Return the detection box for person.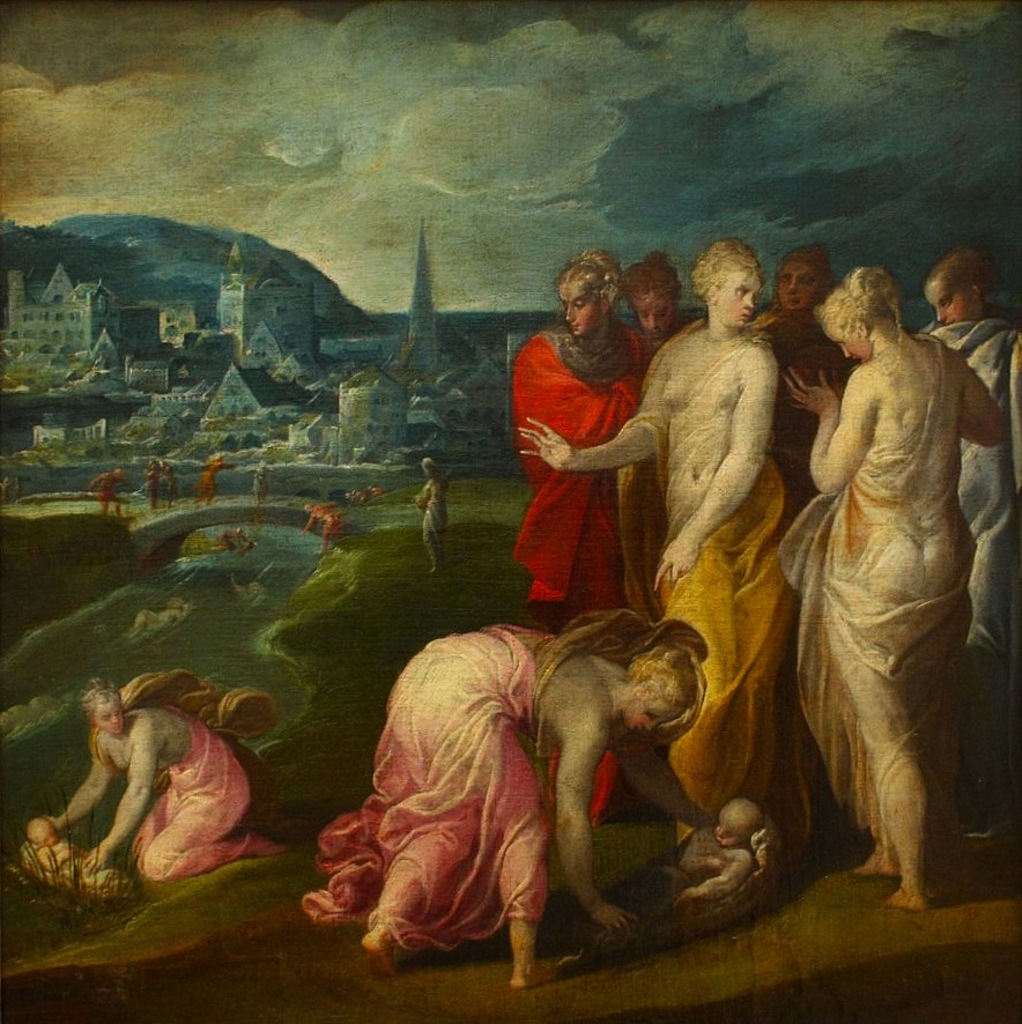
(x1=747, y1=240, x2=849, y2=502).
